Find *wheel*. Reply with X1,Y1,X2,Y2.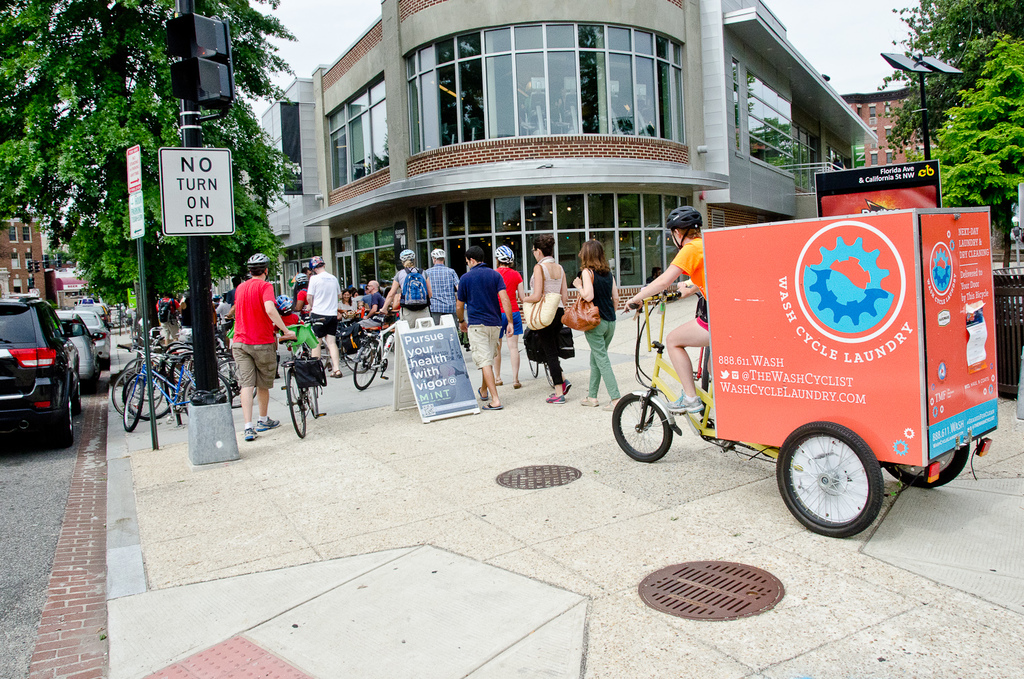
309,385,322,419.
